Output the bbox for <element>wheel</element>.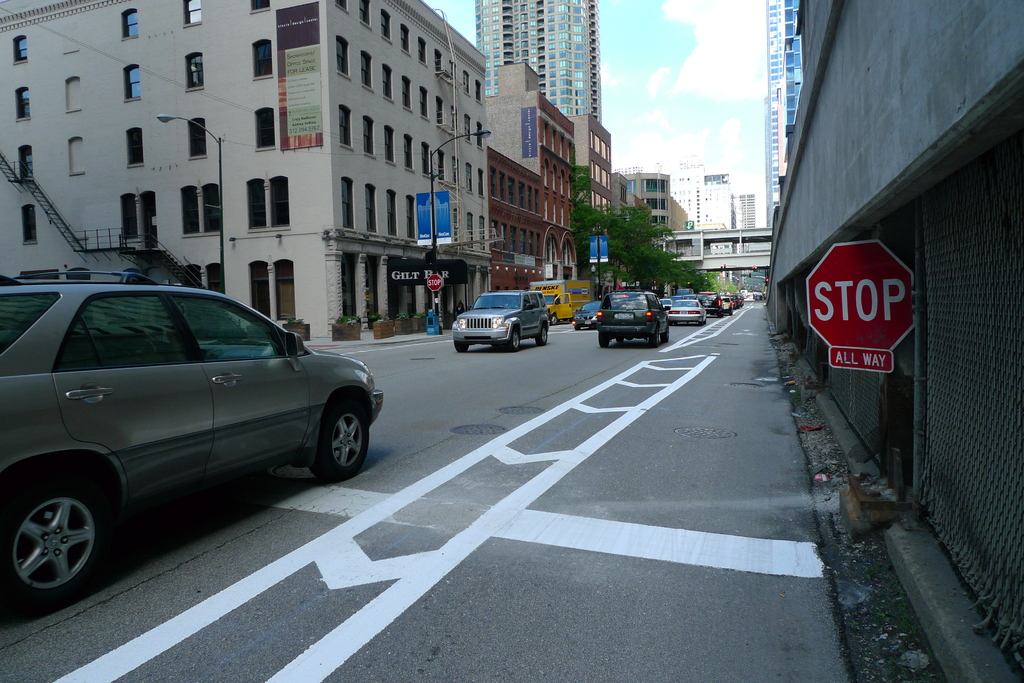
pyautogui.locateOnScreen(536, 323, 548, 346).
